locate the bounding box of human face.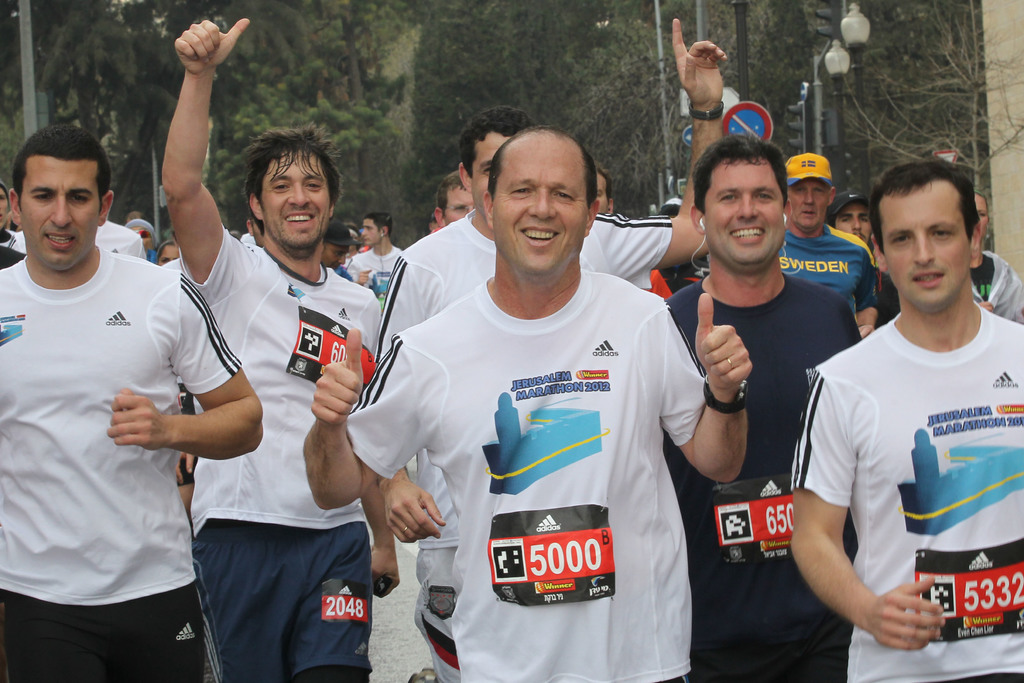
Bounding box: bbox=(492, 147, 589, 268).
